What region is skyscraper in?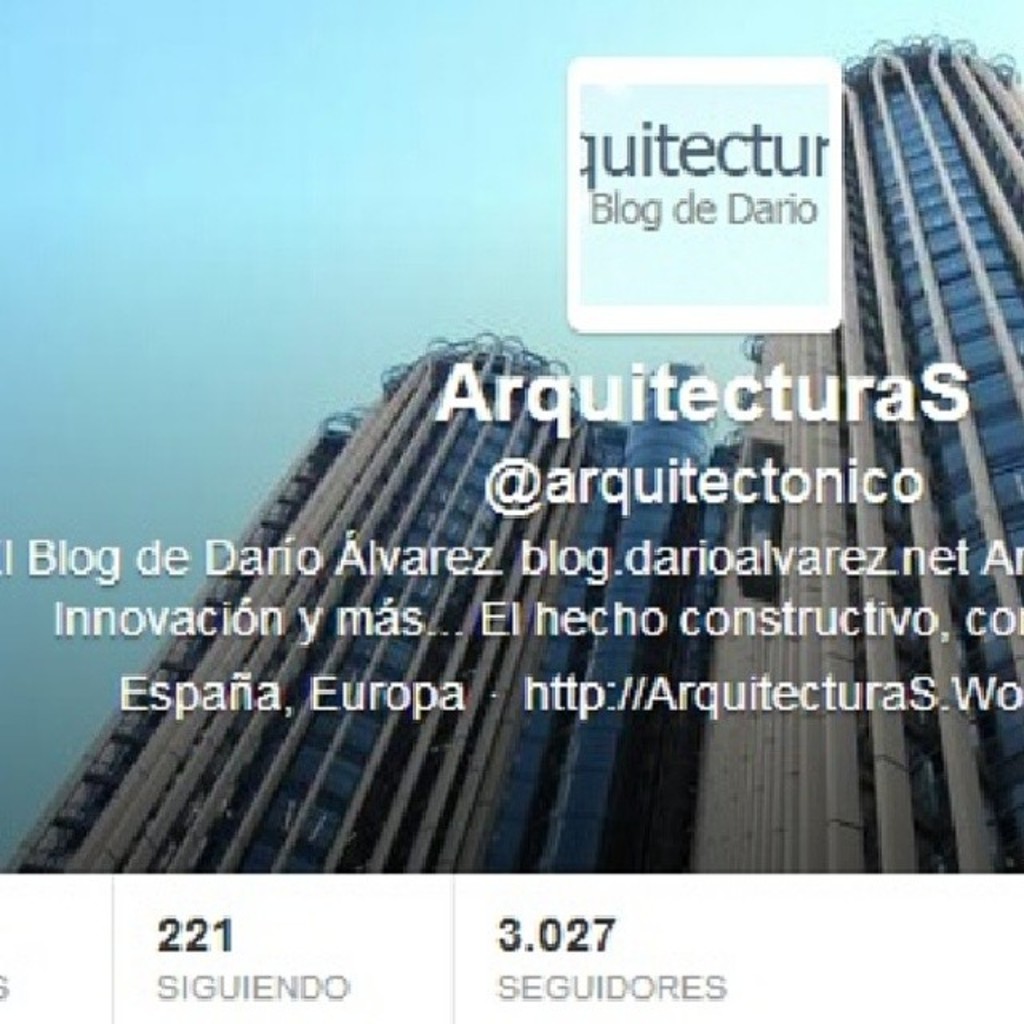
locate(14, 331, 635, 882).
